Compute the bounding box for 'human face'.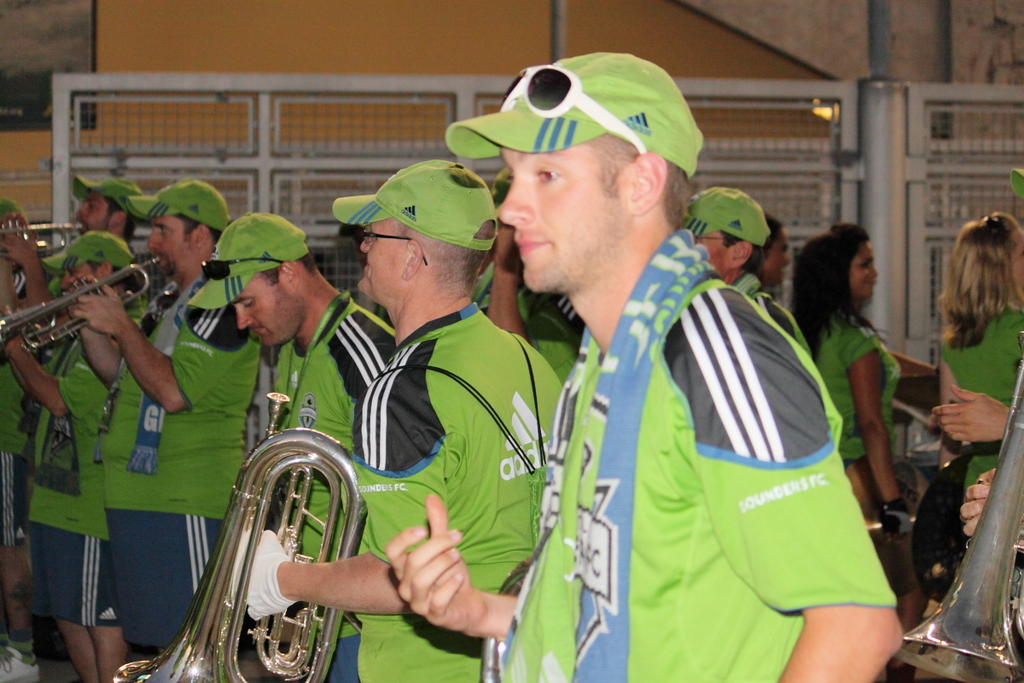
(764, 234, 784, 285).
